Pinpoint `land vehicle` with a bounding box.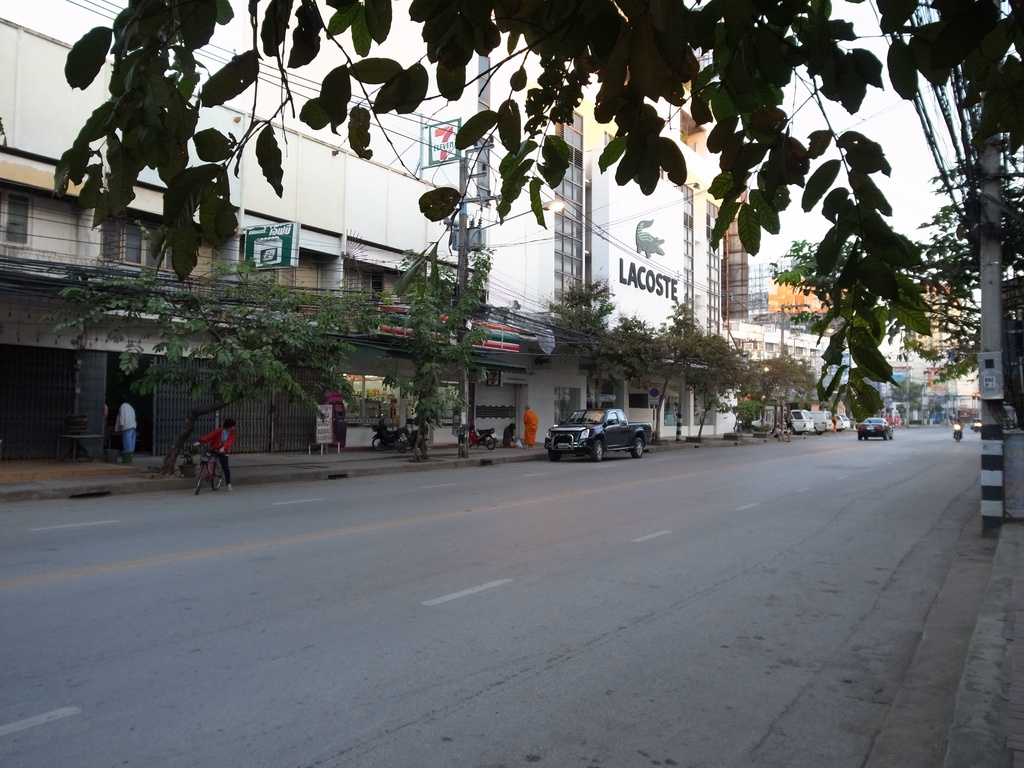
<bbox>970, 416, 982, 430</bbox>.
